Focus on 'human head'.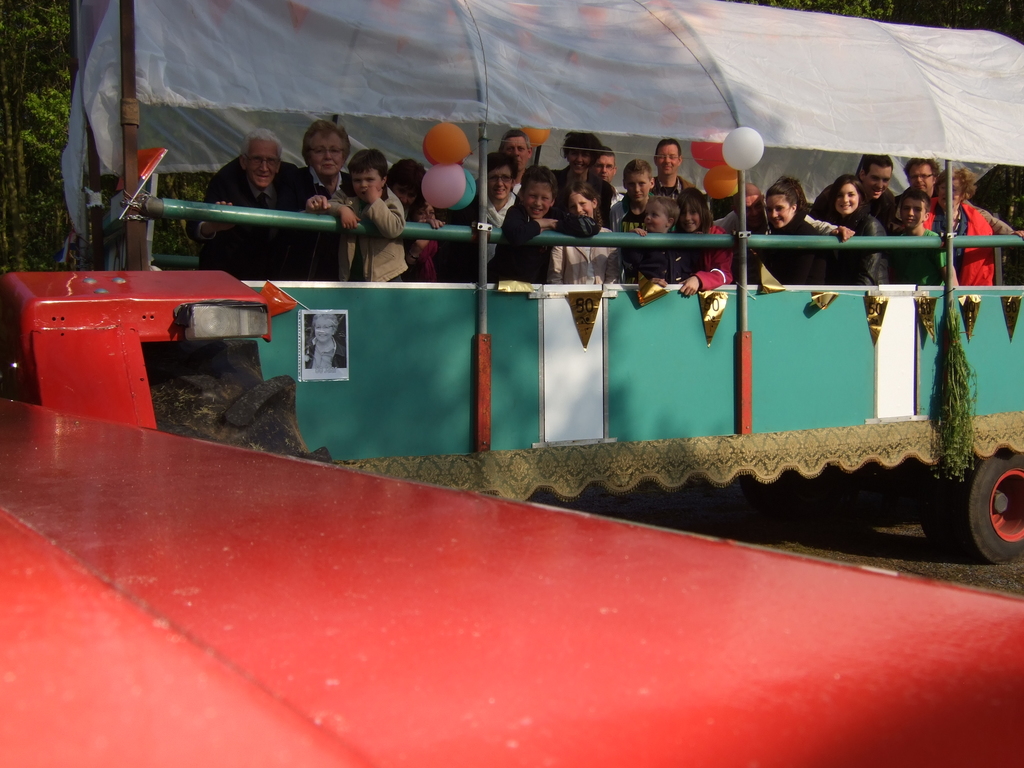
Focused at detection(860, 153, 893, 200).
